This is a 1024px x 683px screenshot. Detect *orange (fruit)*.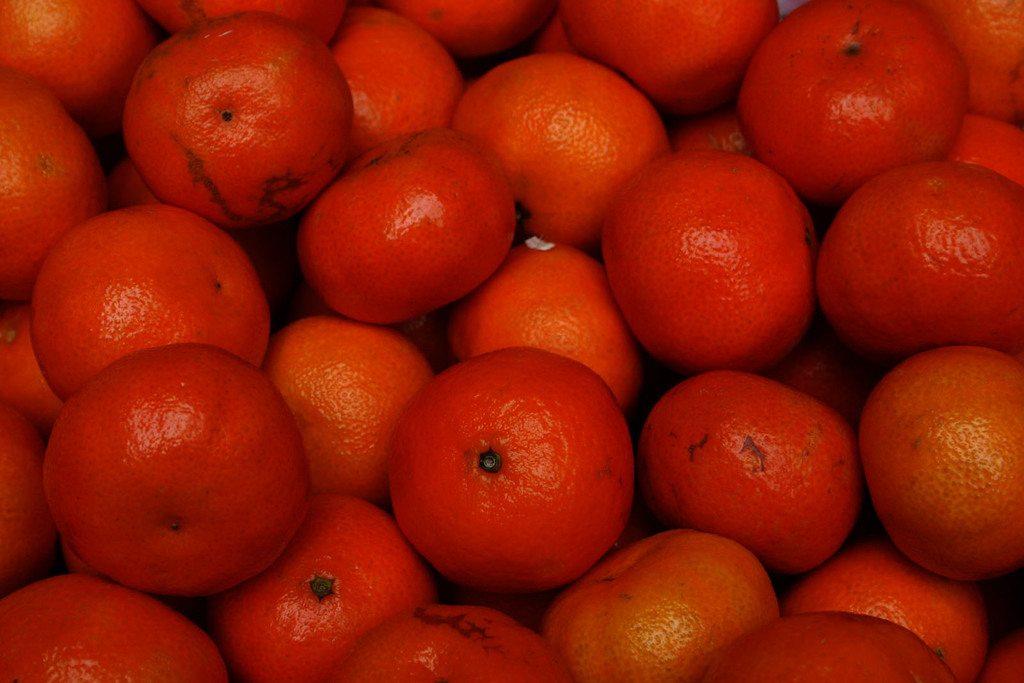
977/647/1023/682.
